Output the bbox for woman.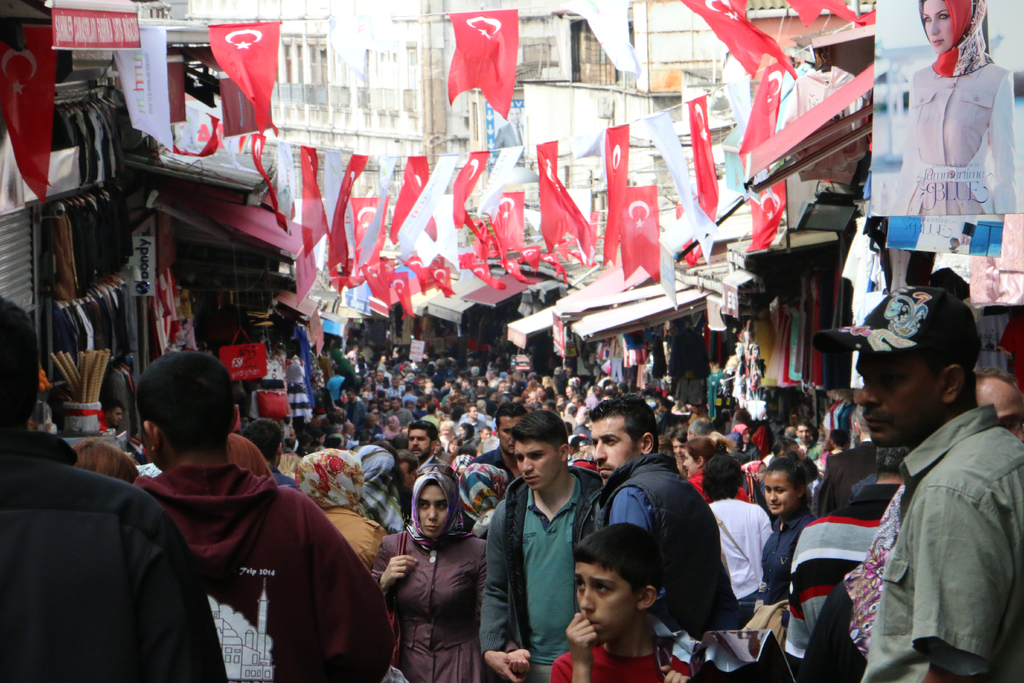
l=759, t=450, r=819, b=604.
